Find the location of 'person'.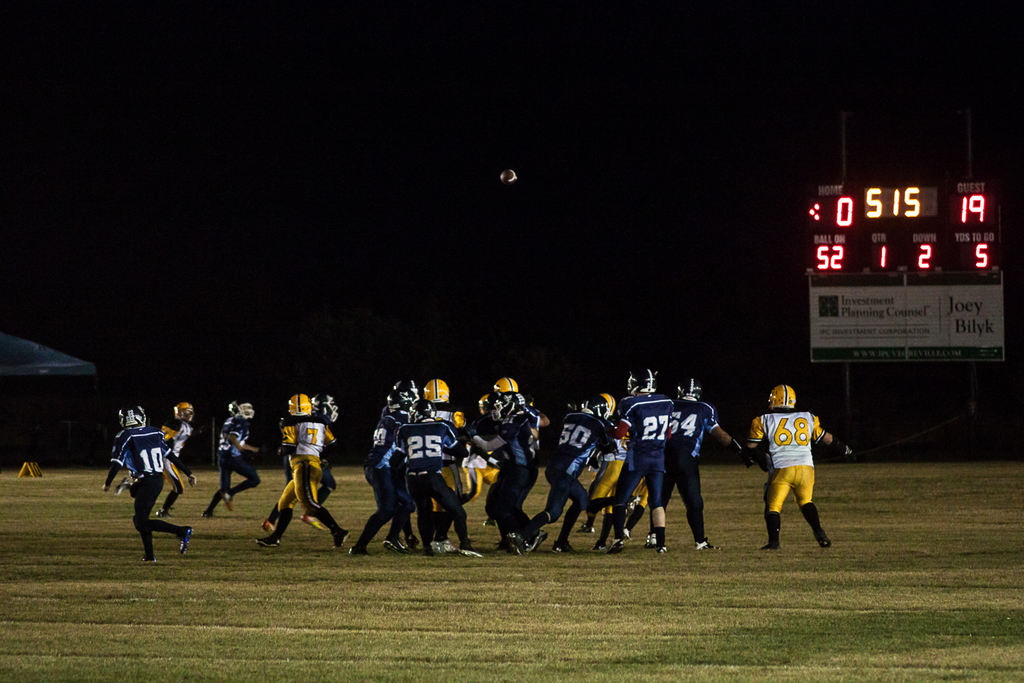
Location: left=160, top=398, right=193, bottom=521.
